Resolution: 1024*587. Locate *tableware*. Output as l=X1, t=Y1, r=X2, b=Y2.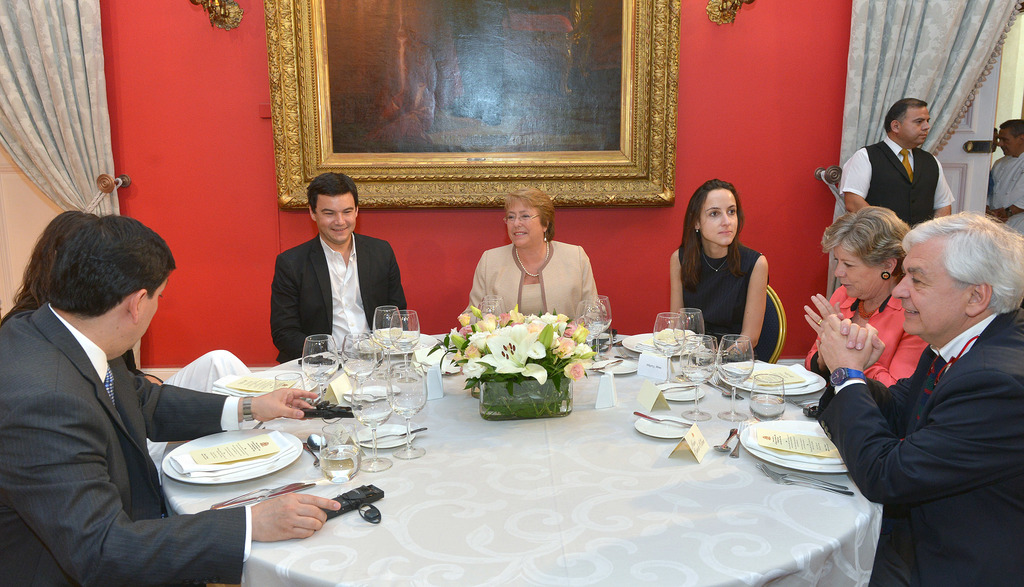
l=577, t=299, r=606, b=362.
